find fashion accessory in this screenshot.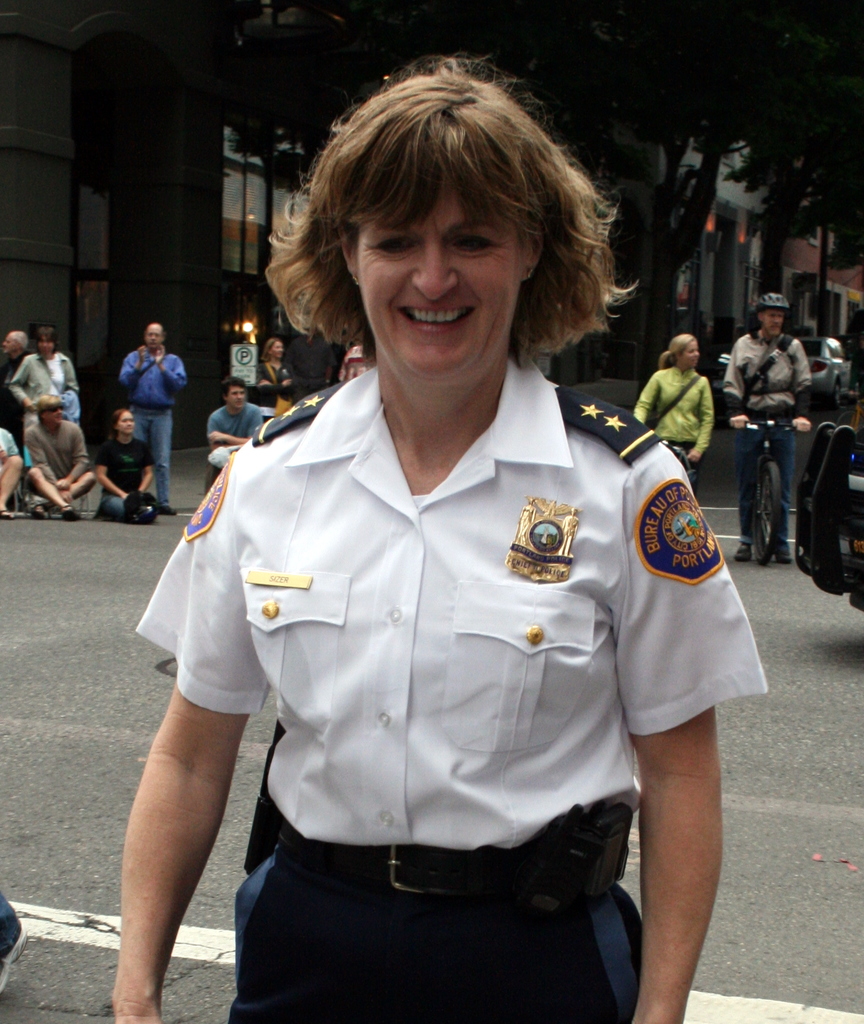
The bounding box for fashion accessory is box(778, 548, 792, 564).
